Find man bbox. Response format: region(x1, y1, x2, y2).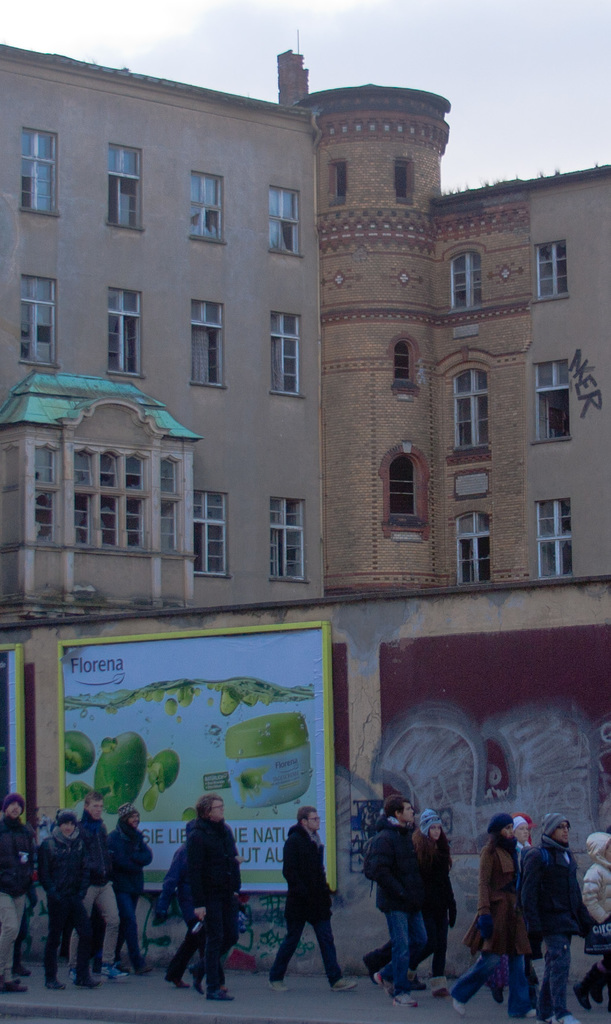
region(4, 794, 29, 989).
